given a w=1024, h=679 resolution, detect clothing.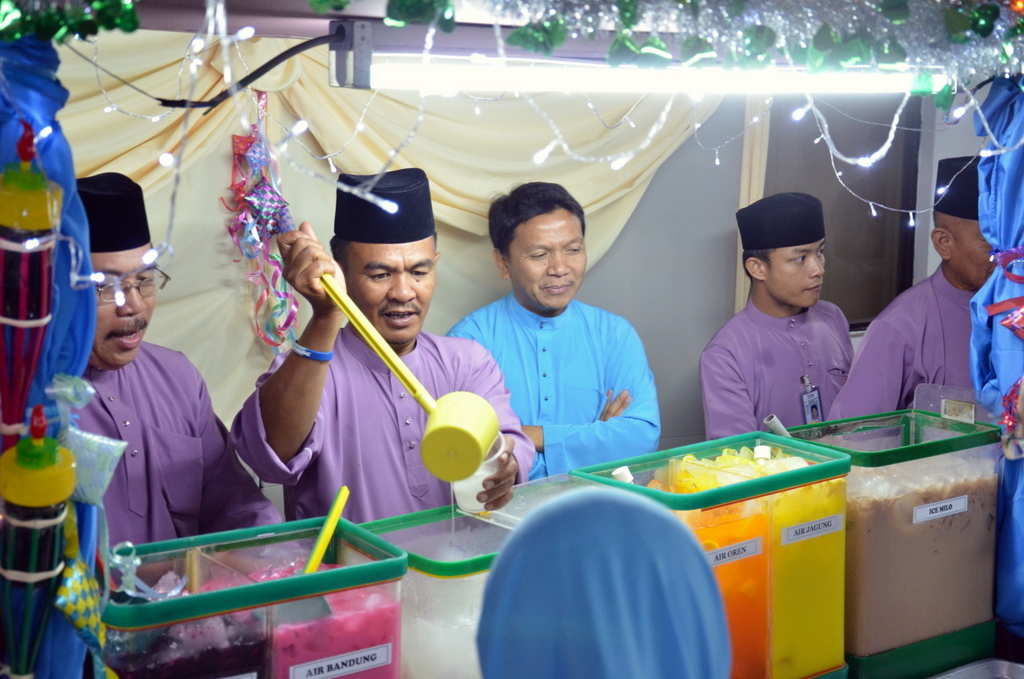
856,233,998,433.
